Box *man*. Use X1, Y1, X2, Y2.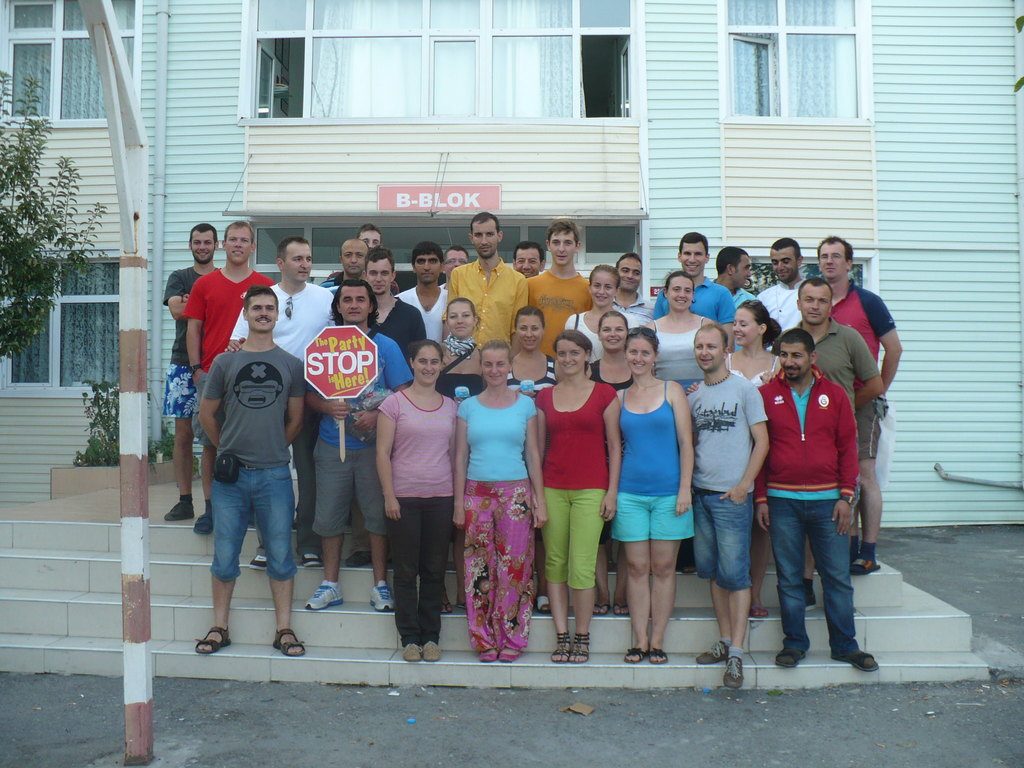
396, 243, 452, 351.
